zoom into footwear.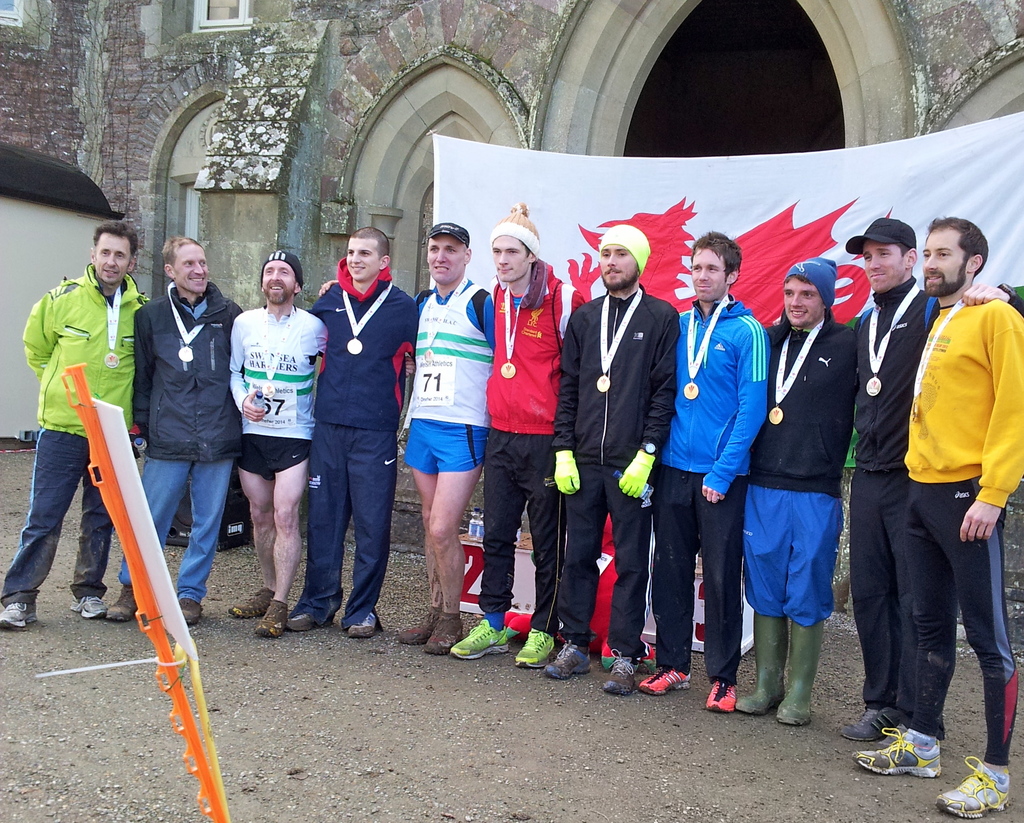
Zoom target: crop(253, 598, 296, 639).
